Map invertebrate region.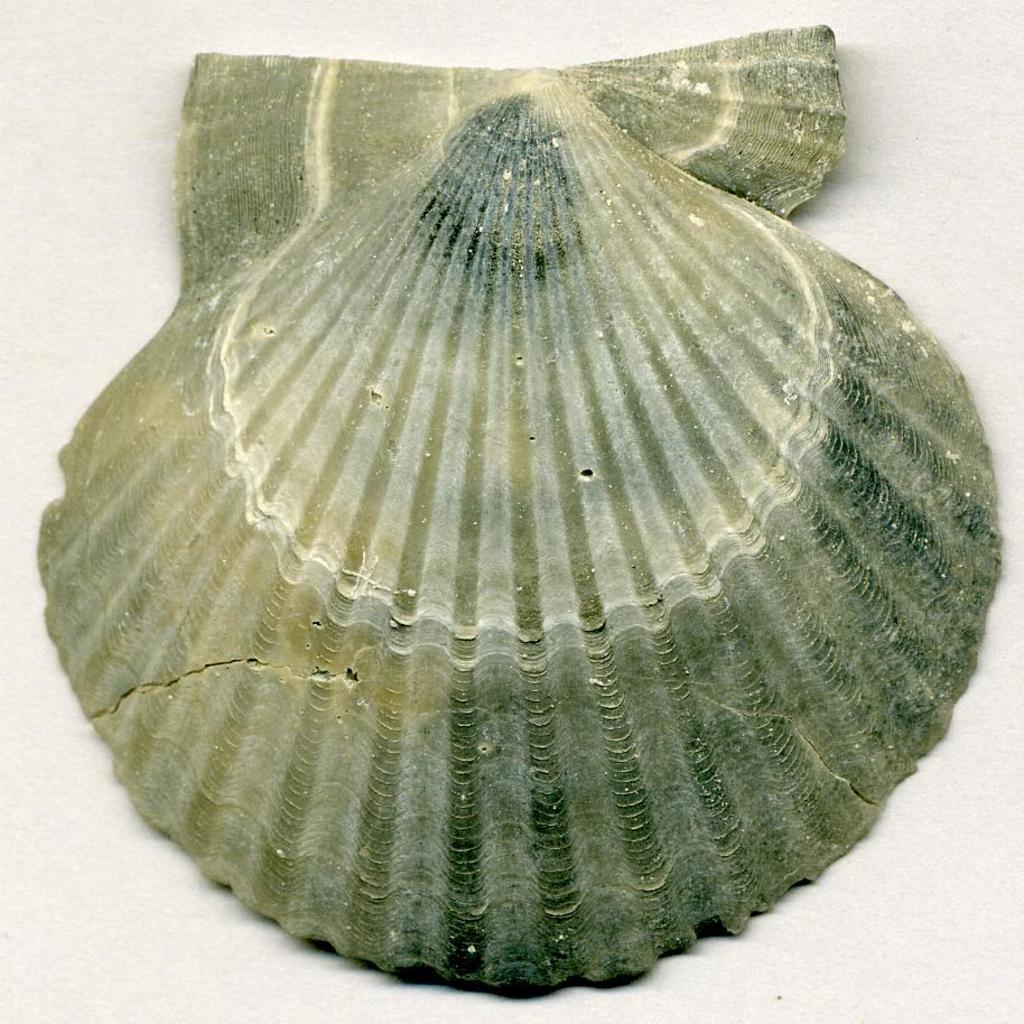
Mapped to [left=38, top=19, right=1000, bottom=1007].
